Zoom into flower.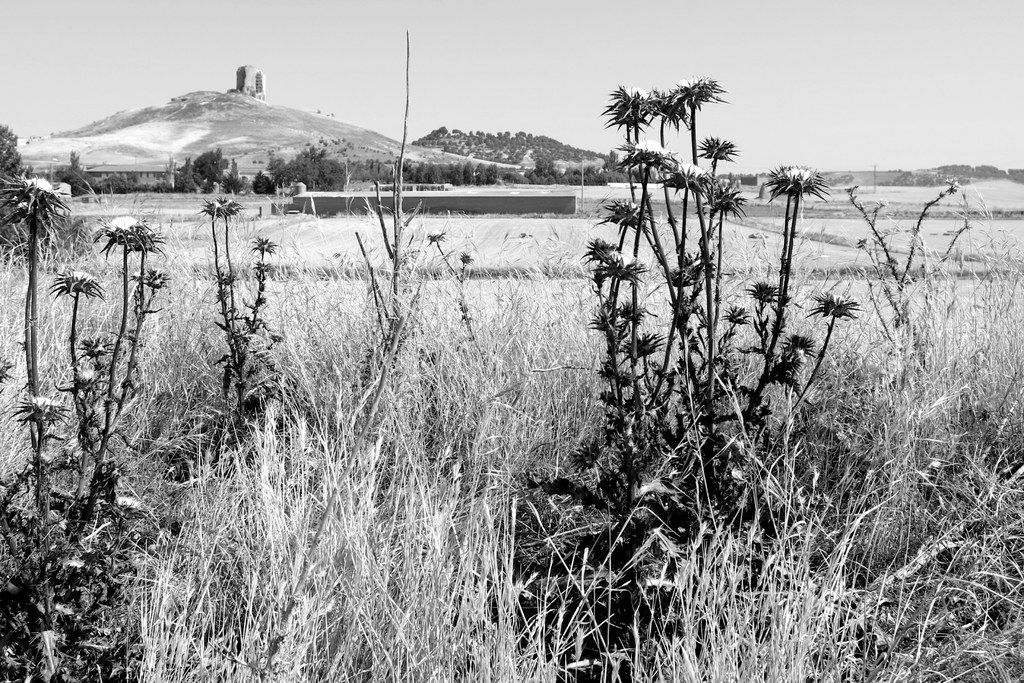
Zoom target: <region>0, 178, 73, 231</region>.
